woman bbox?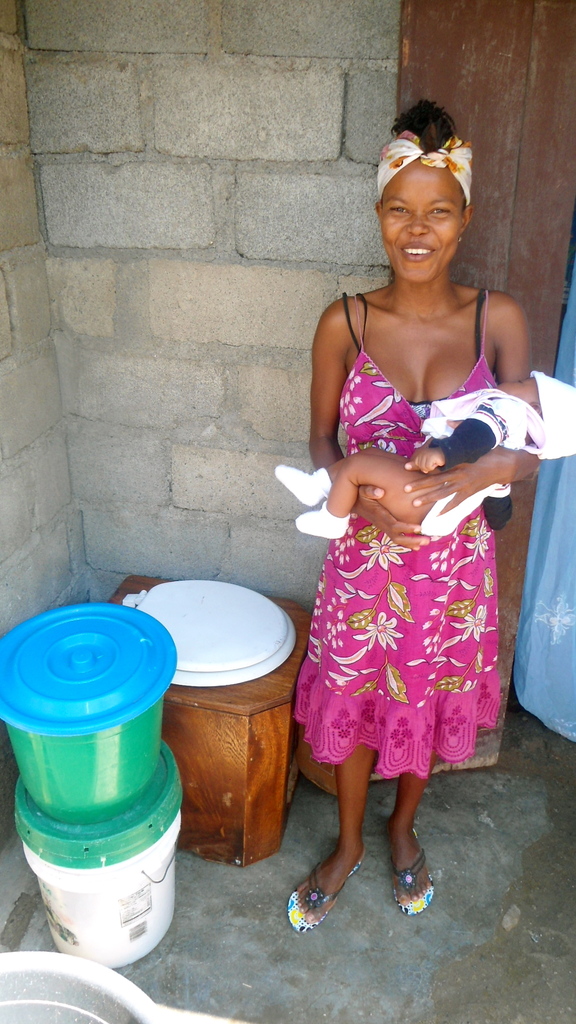
(x1=284, y1=99, x2=533, y2=936)
